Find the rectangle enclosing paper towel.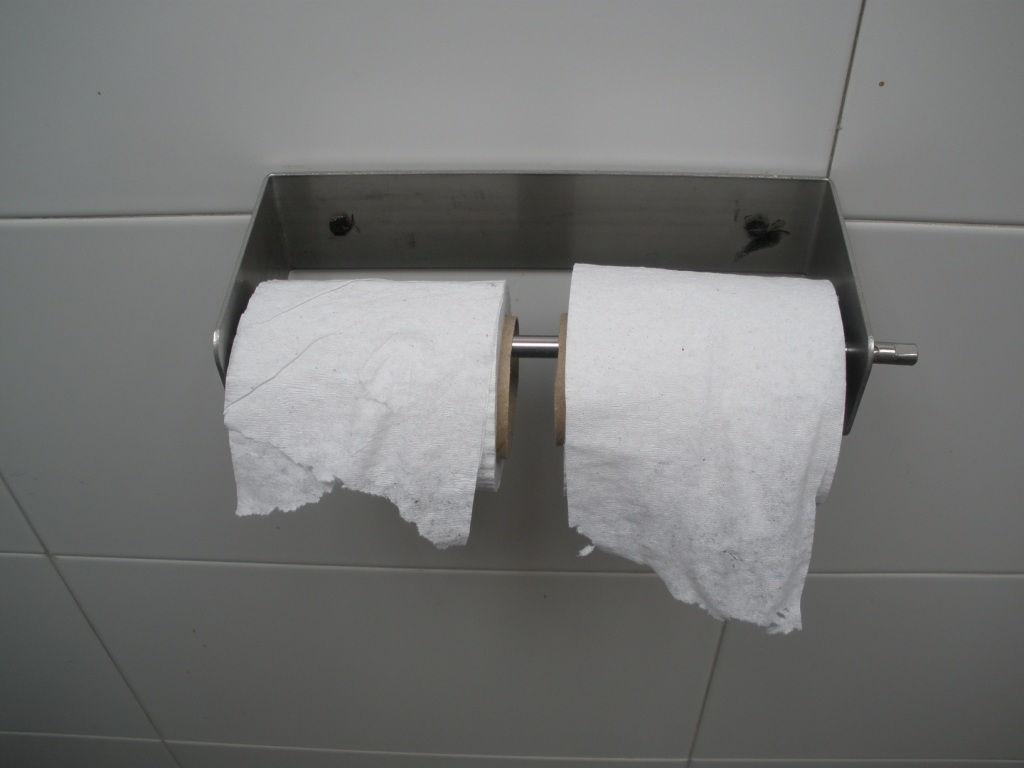
[218, 281, 511, 546].
